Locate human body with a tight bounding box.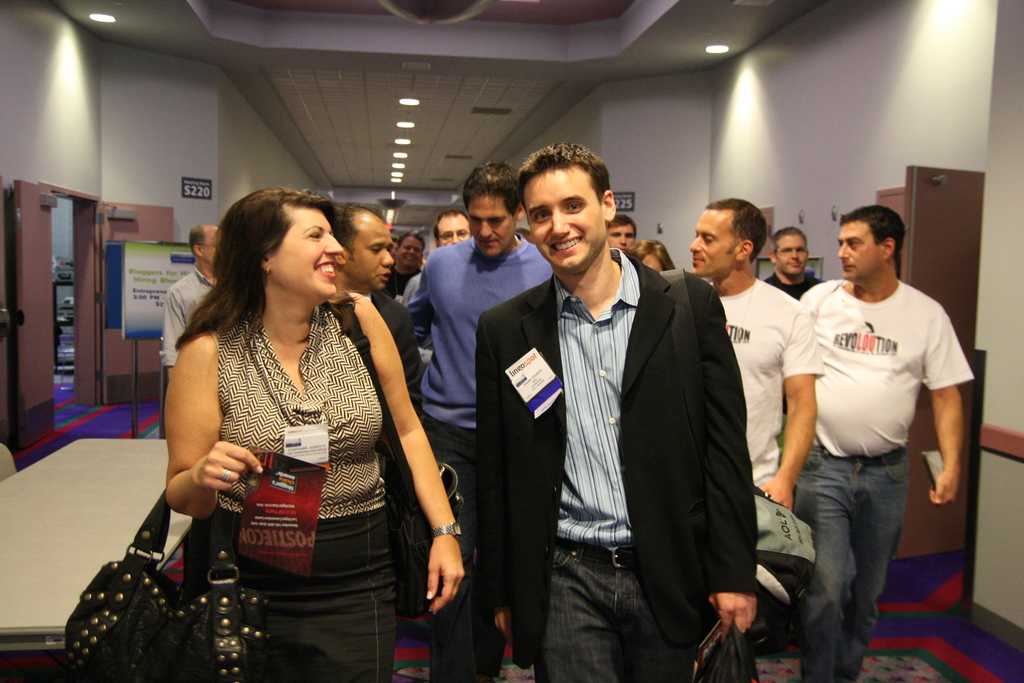
(160, 263, 216, 379).
